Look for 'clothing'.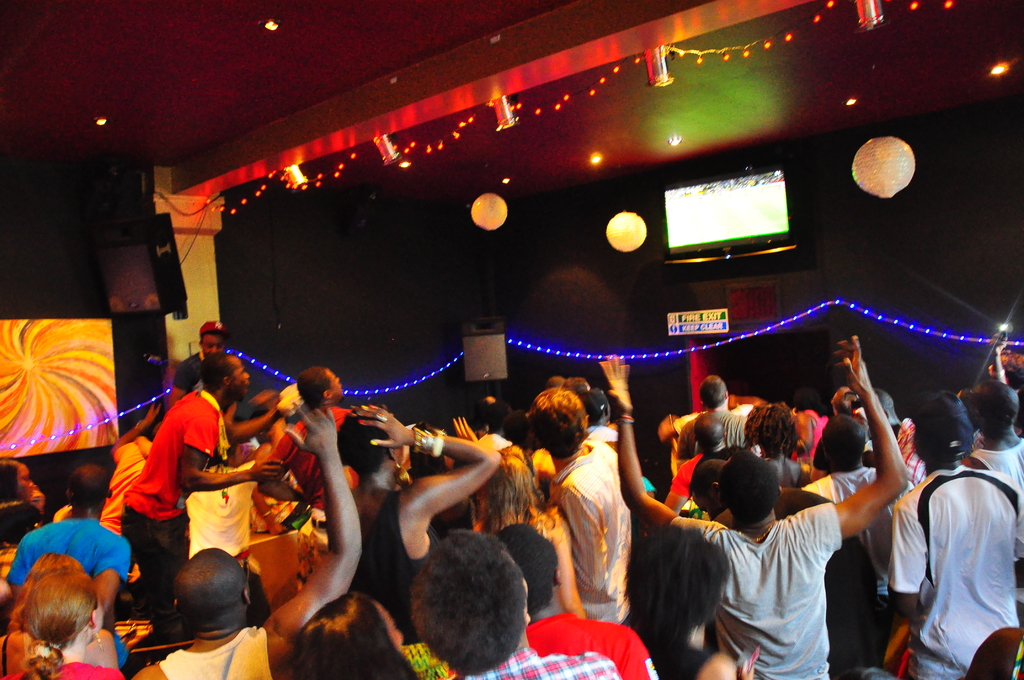
Found: (left=675, top=412, right=749, bottom=459).
